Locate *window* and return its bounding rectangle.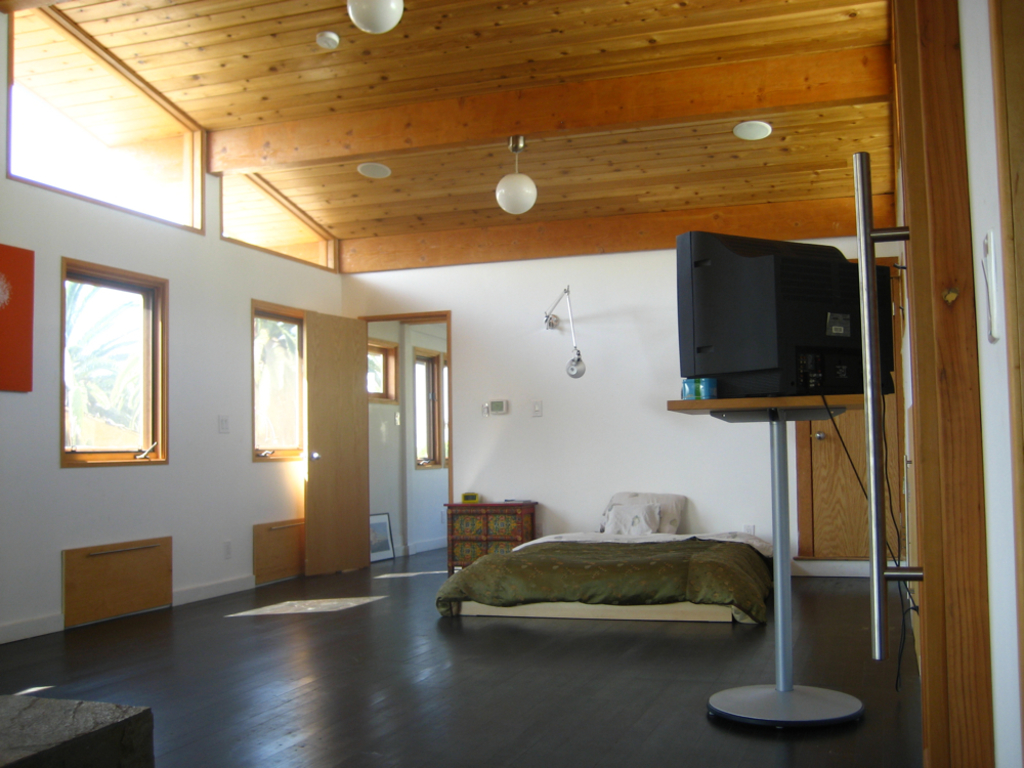
<region>251, 301, 305, 469</region>.
